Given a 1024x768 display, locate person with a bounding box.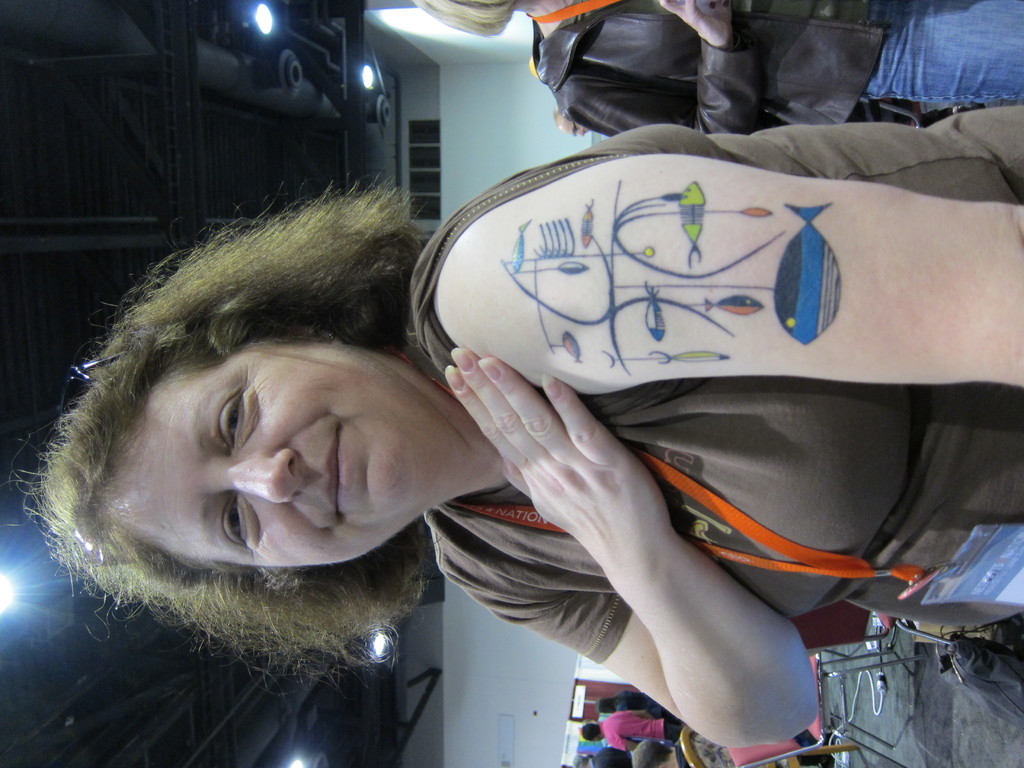
Located: 580, 708, 682, 749.
